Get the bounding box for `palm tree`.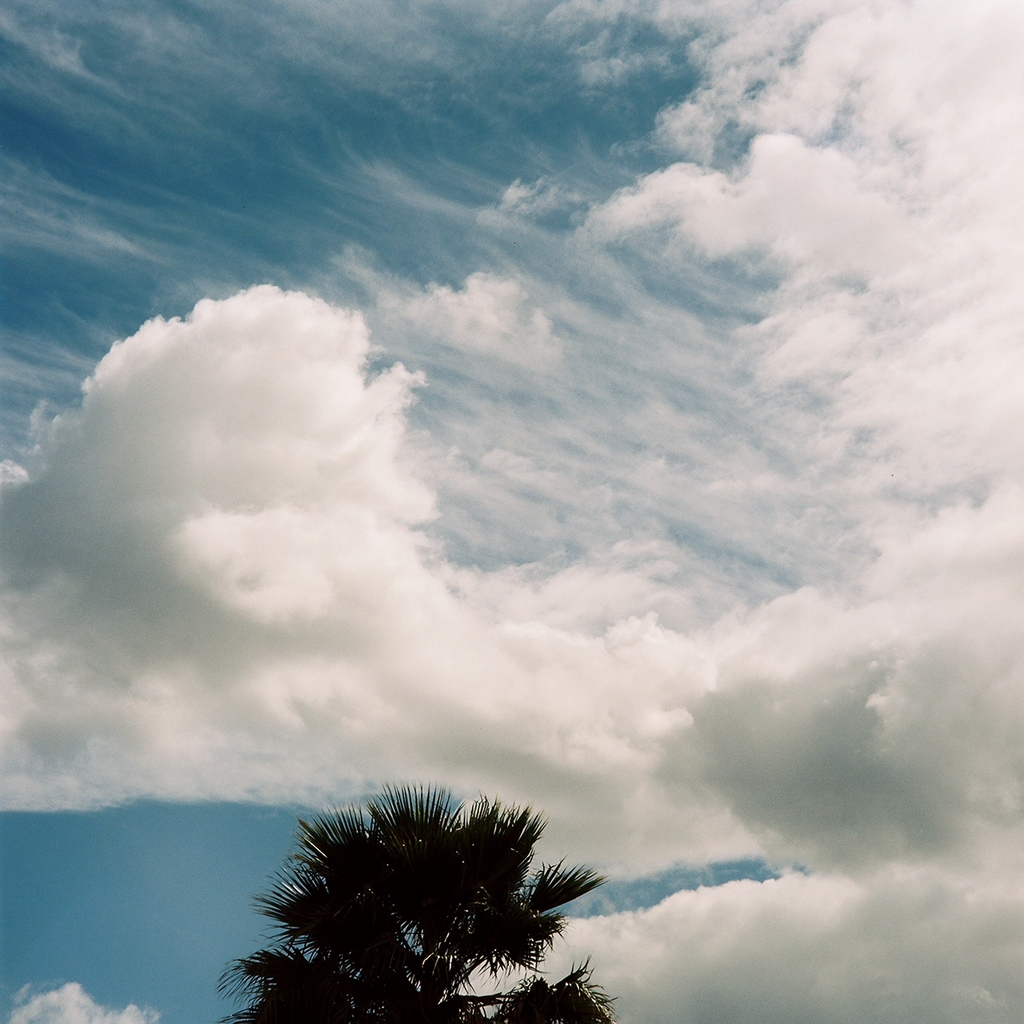
rect(194, 771, 623, 1022).
